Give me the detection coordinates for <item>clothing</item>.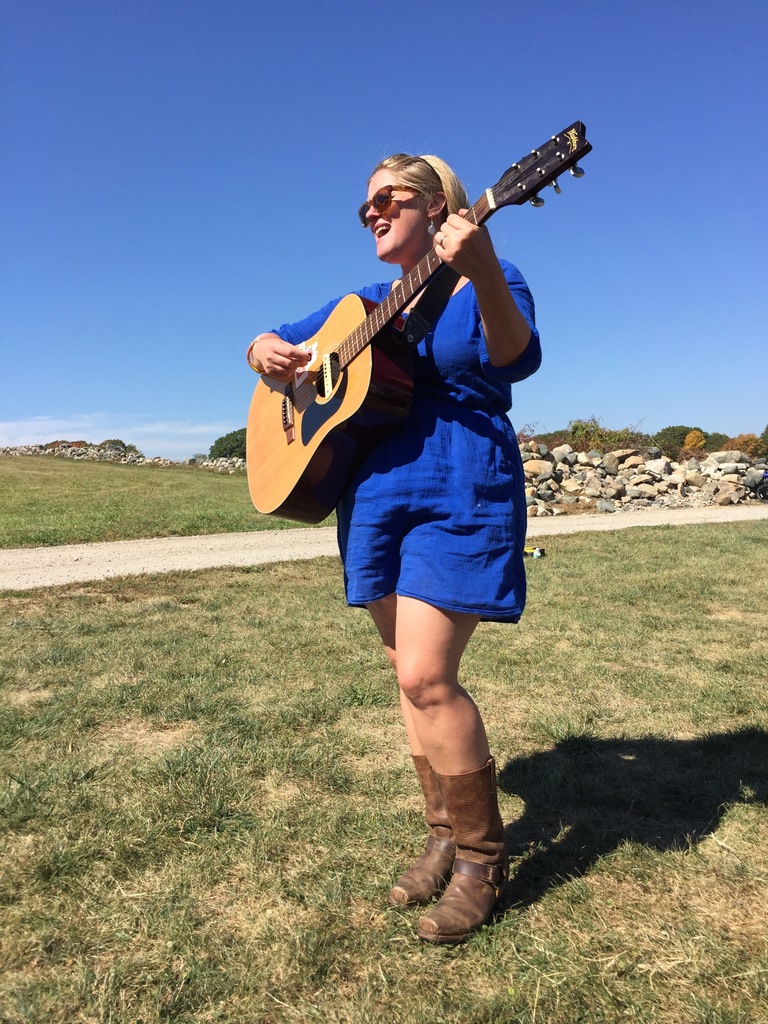
x1=276 y1=285 x2=553 y2=607.
